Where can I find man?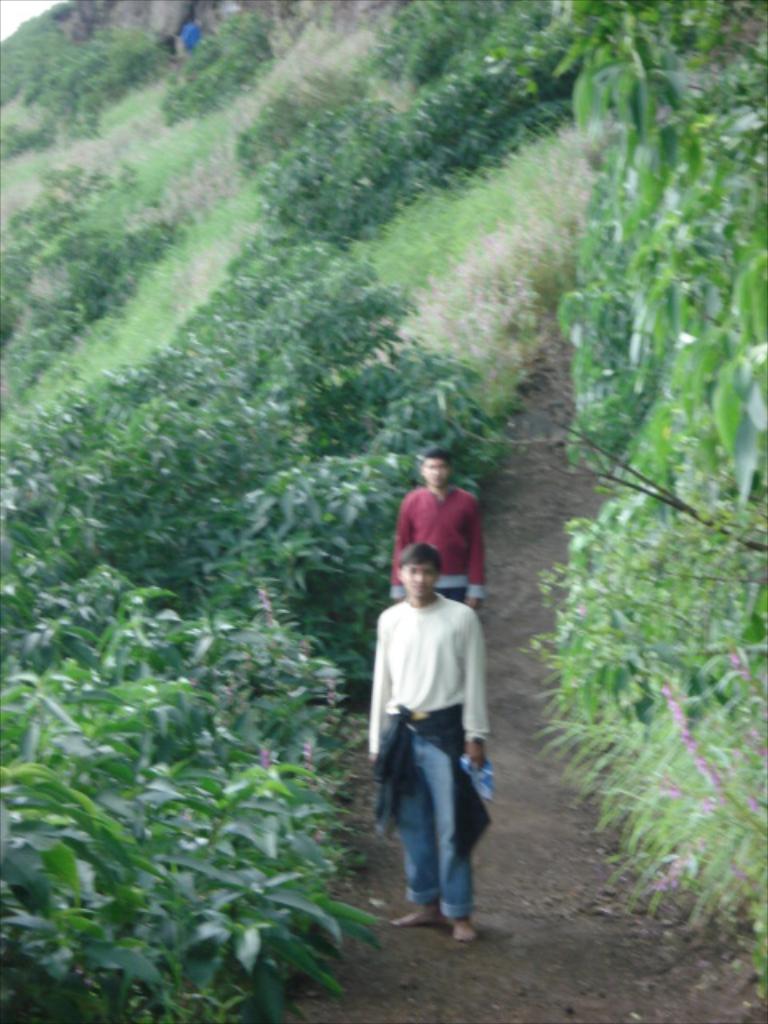
You can find it at 387 450 488 611.
